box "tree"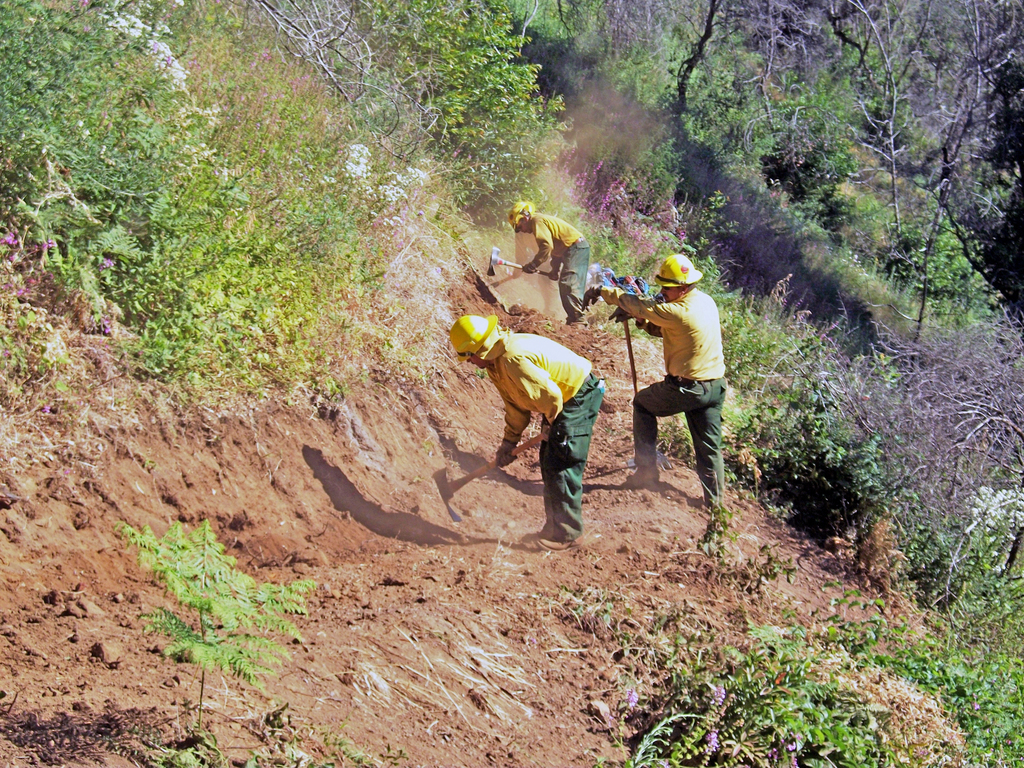
<bbox>834, 0, 1023, 332</bbox>
